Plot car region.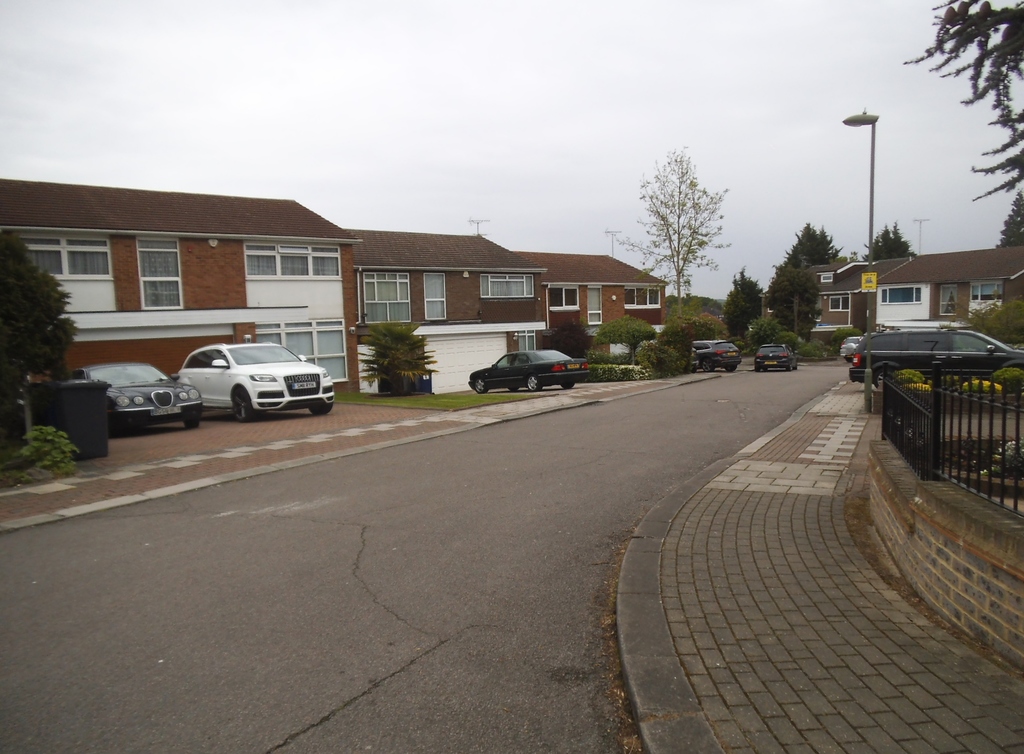
Plotted at select_region(76, 361, 206, 426).
